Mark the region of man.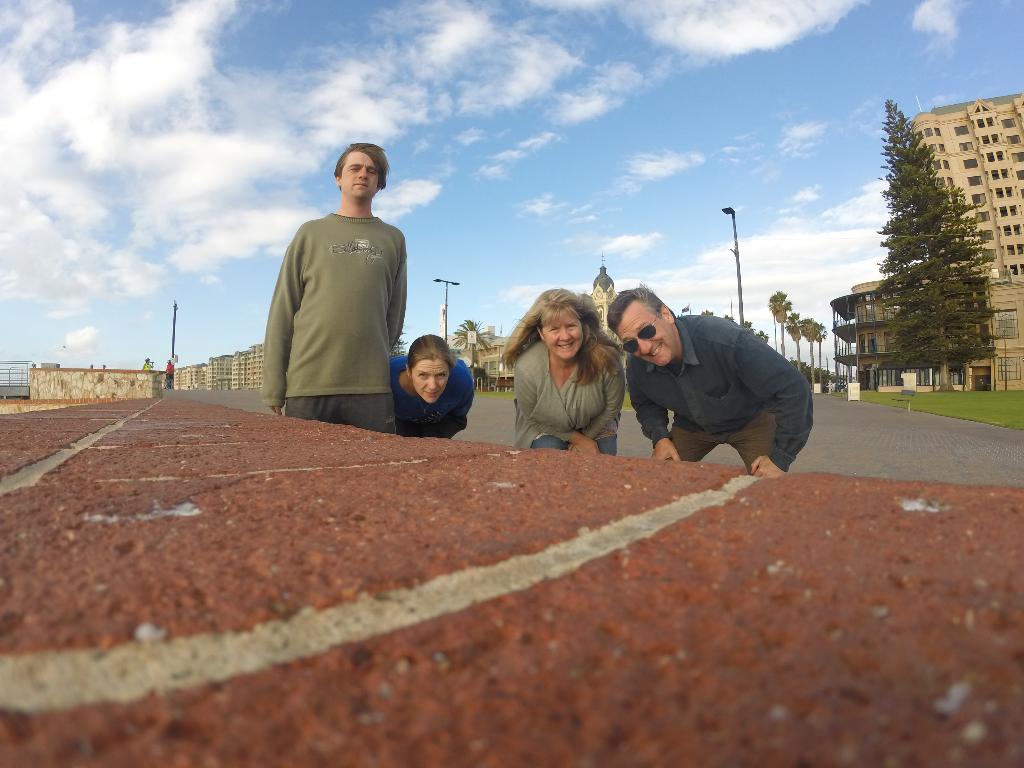
Region: [257, 143, 426, 426].
